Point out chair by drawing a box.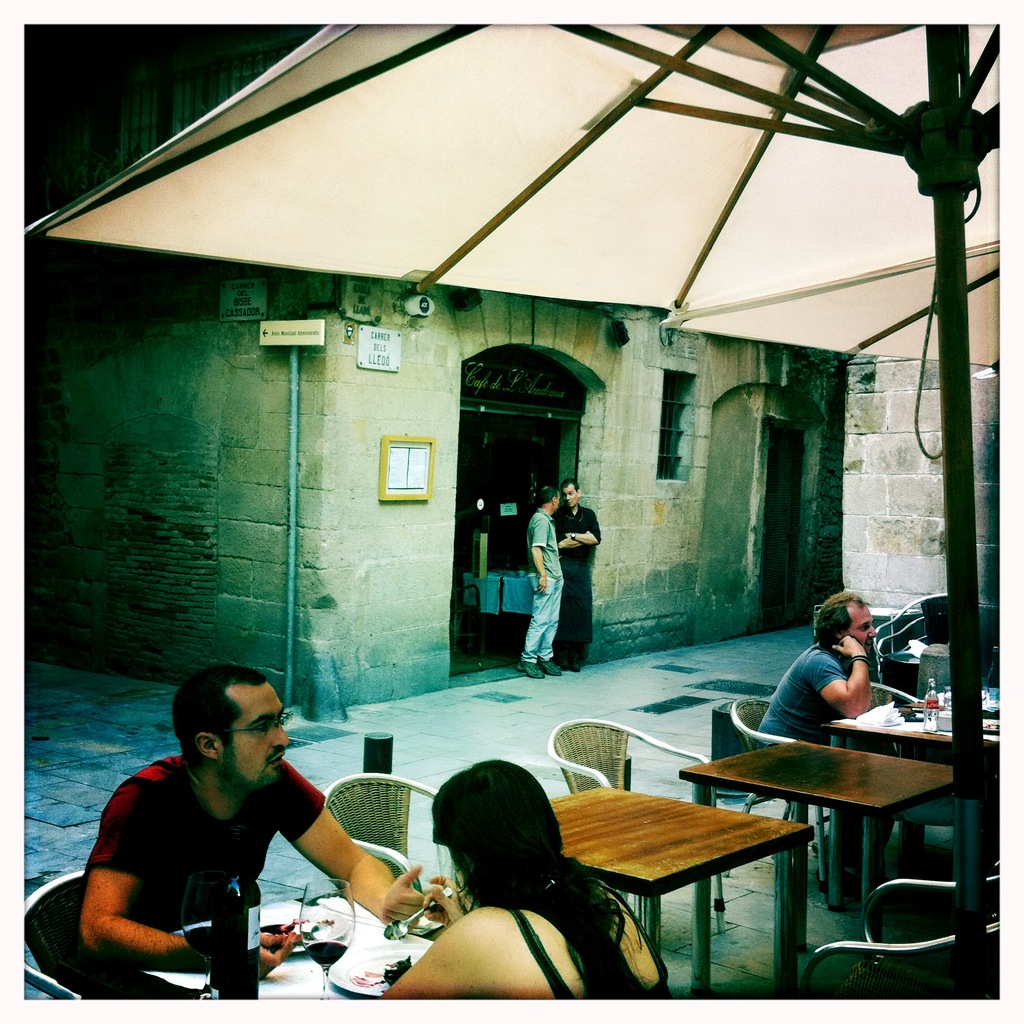
region(875, 609, 941, 702).
